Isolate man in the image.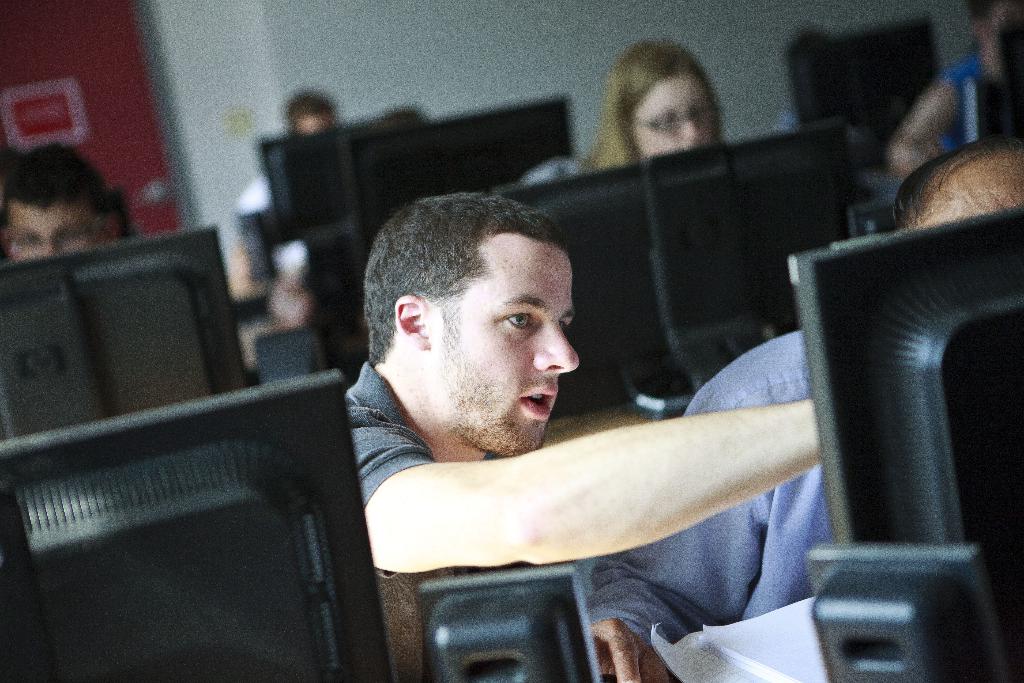
Isolated region: (0, 142, 118, 265).
